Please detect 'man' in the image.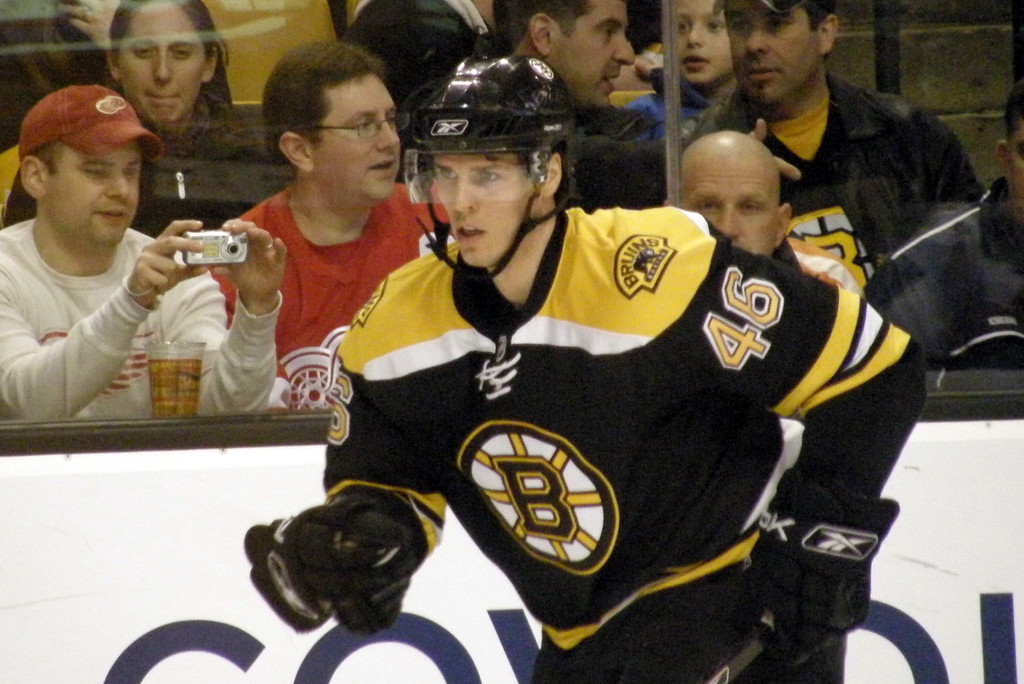
(x1=242, y1=51, x2=925, y2=683).
